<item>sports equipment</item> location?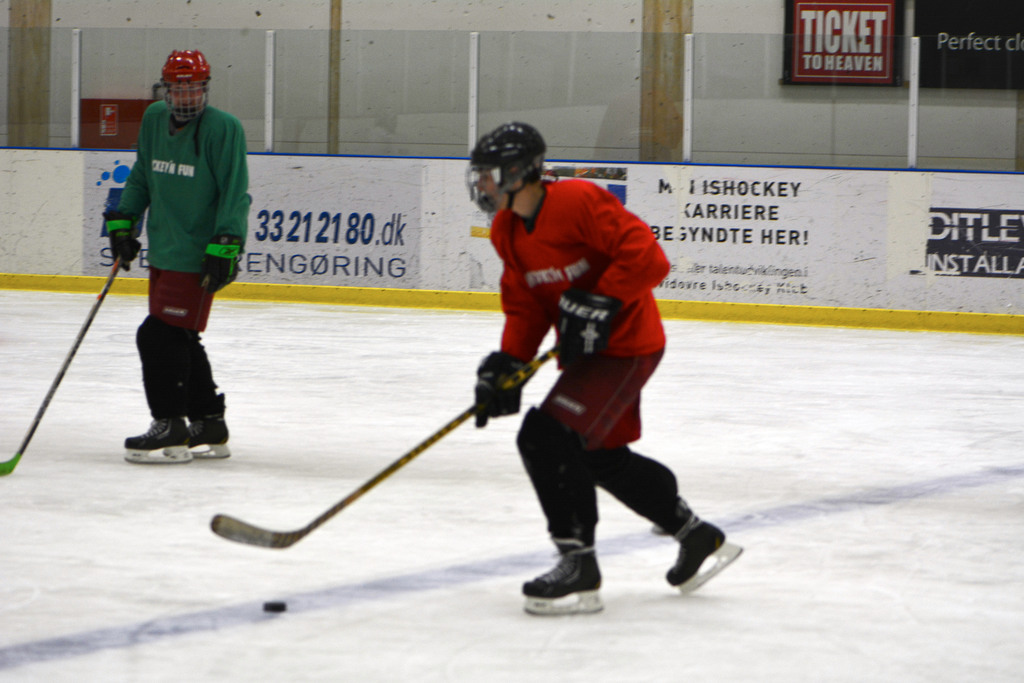
<region>101, 211, 142, 276</region>
